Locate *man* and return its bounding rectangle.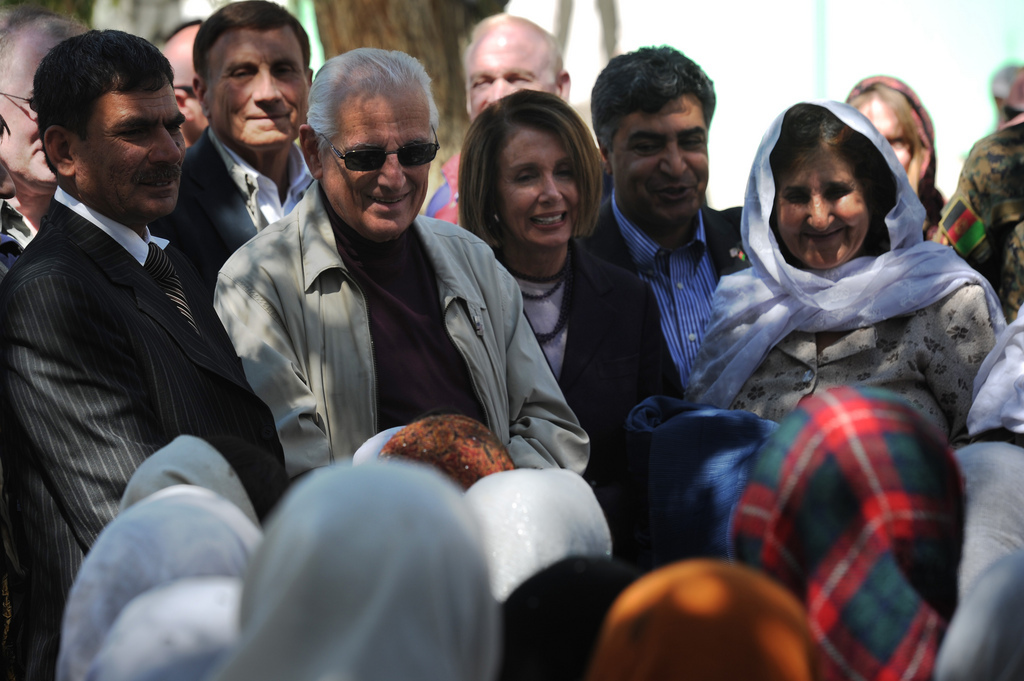
{"left": 214, "top": 47, "right": 595, "bottom": 468}.
